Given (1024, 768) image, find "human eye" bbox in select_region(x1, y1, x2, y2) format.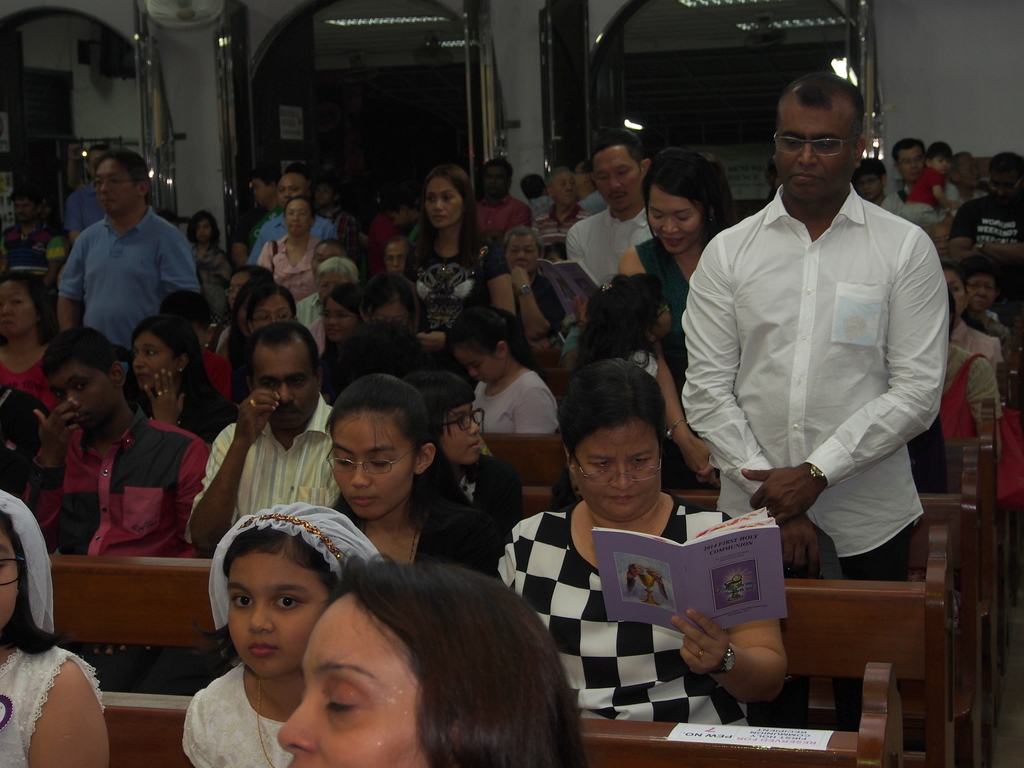
select_region(320, 285, 328, 292).
